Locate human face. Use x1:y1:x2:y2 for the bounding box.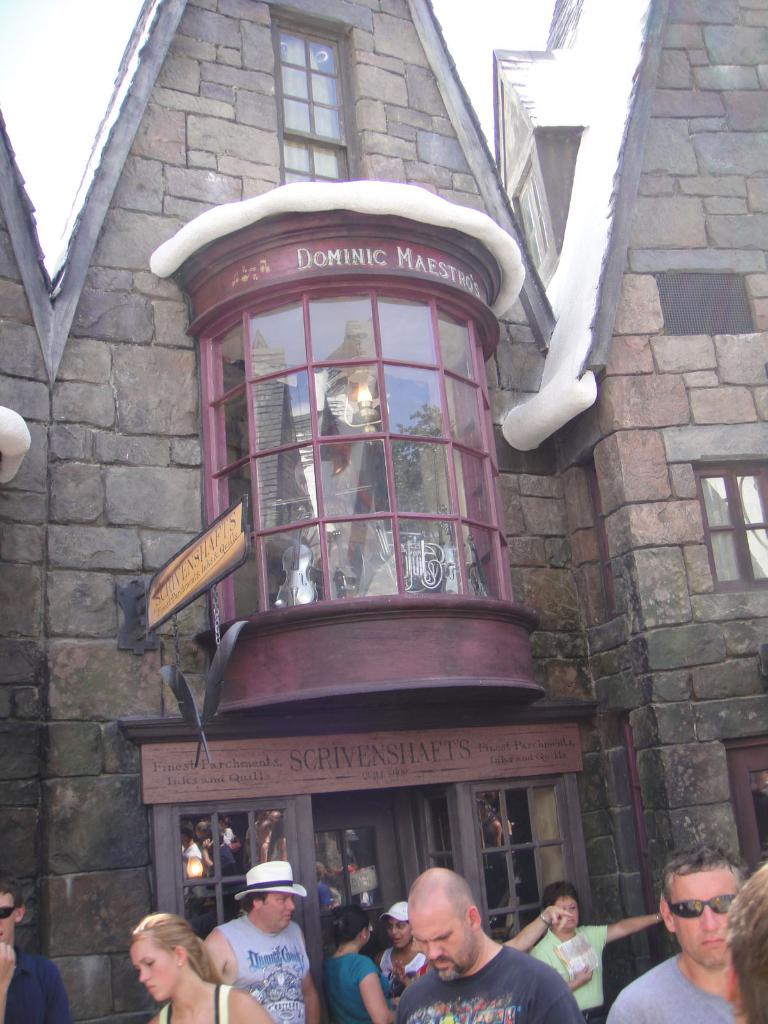
124:938:177:1005.
